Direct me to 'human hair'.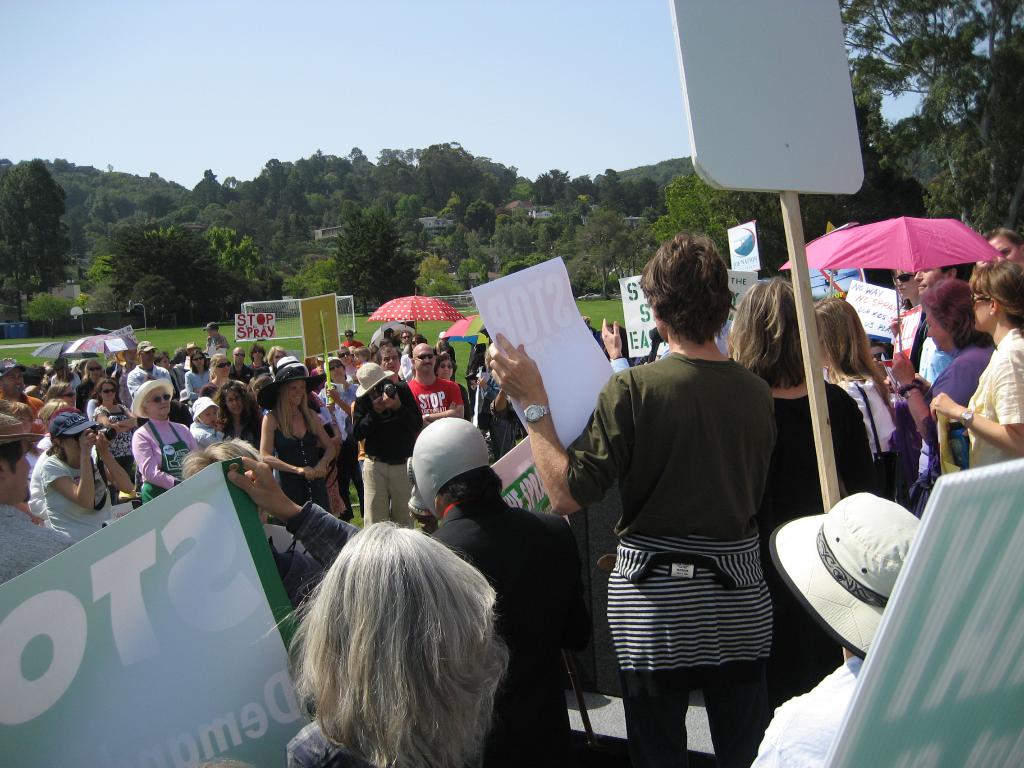
Direction: x1=812 y1=294 x2=898 y2=415.
